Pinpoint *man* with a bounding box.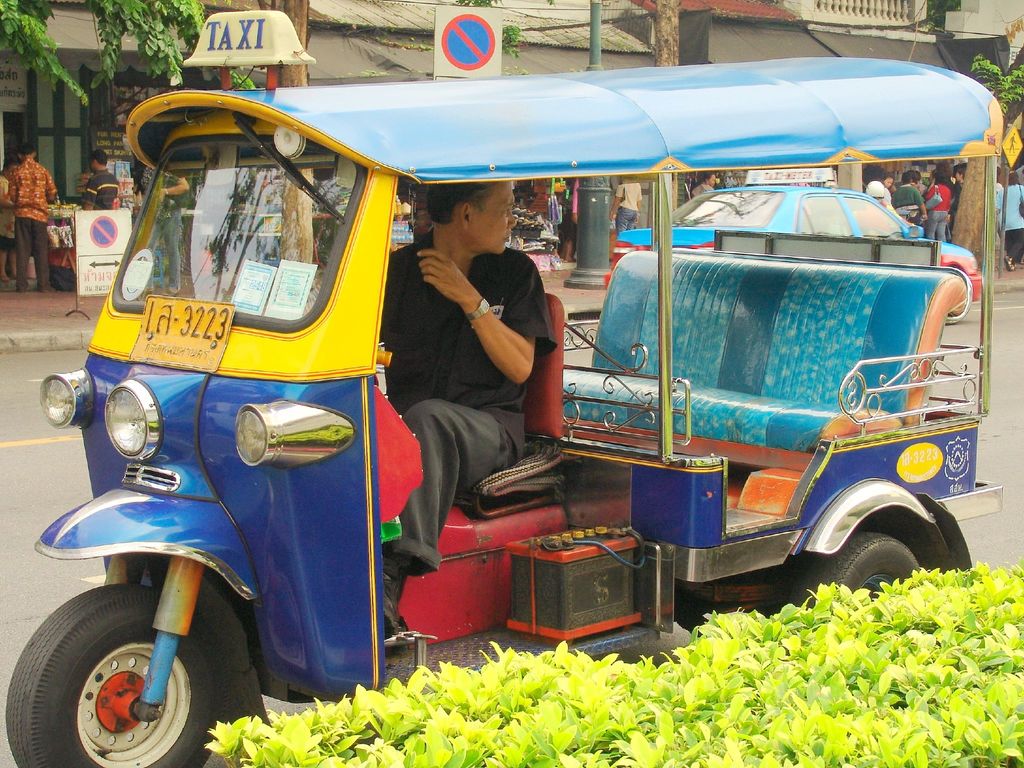
crop(8, 147, 60, 284).
